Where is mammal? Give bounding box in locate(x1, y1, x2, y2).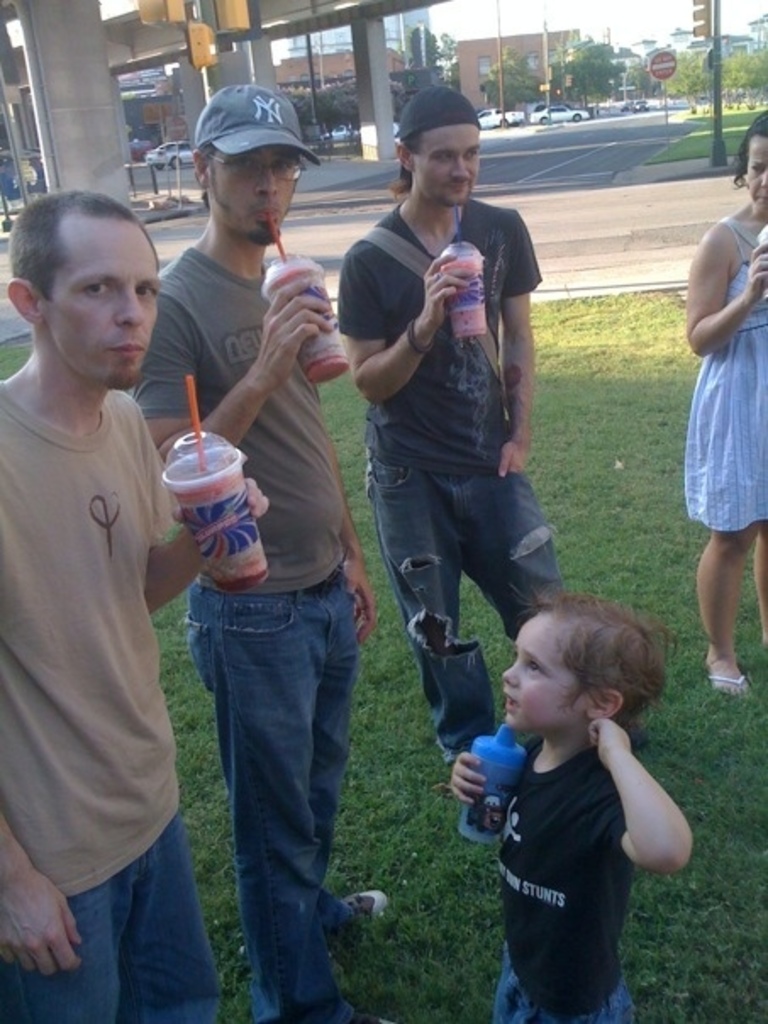
locate(134, 81, 395, 1022).
